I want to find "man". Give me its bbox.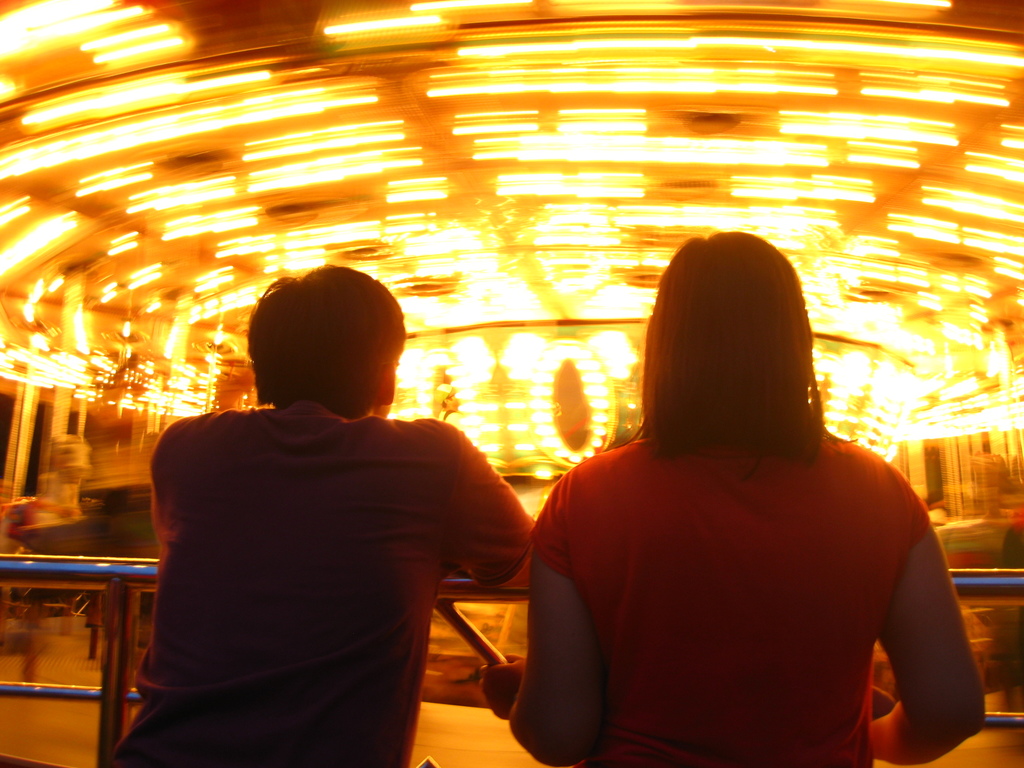
{"x1": 97, "y1": 262, "x2": 531, "y2": 764}.
